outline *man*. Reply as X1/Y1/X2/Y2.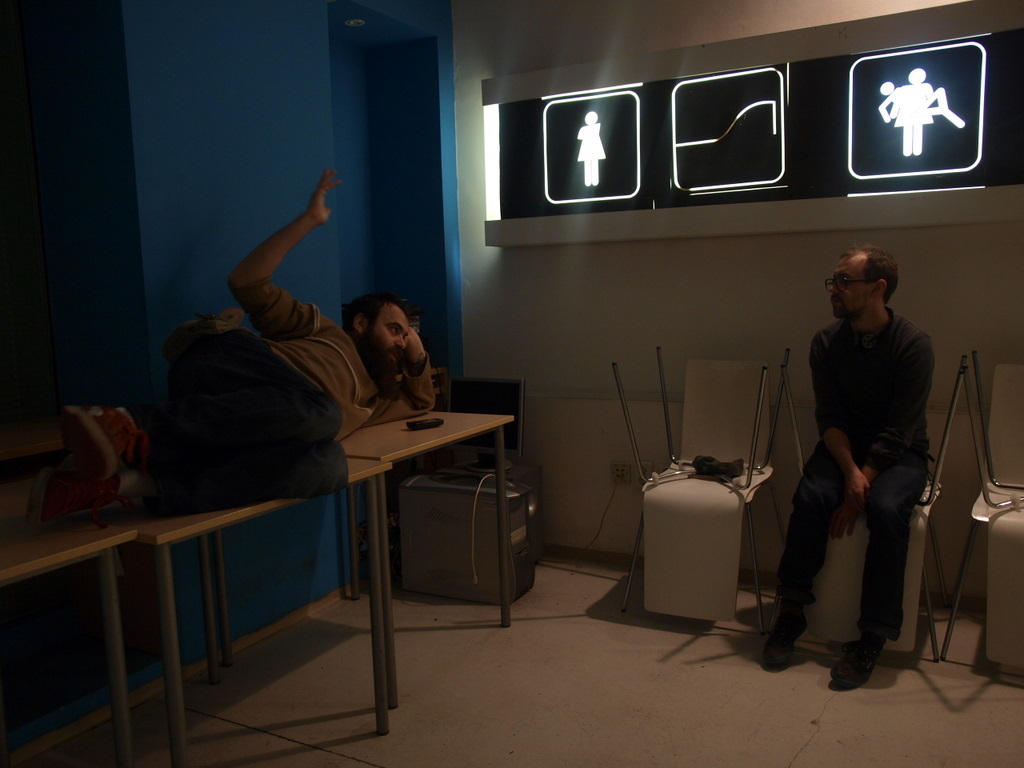
25/166/443/519.
